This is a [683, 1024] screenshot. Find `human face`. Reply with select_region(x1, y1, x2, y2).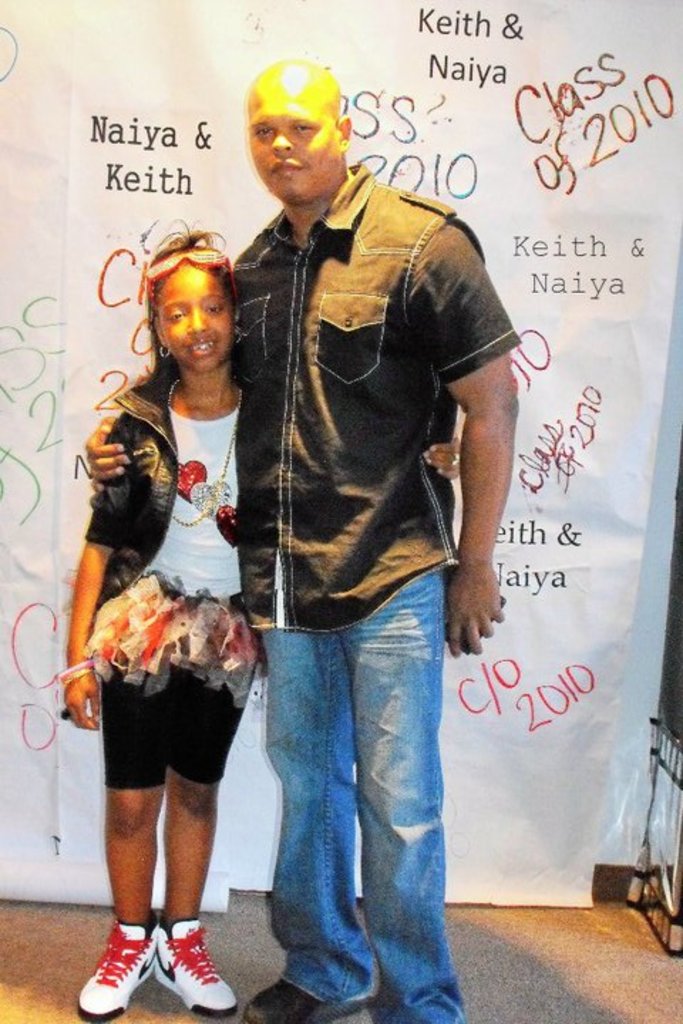
select_region(151, 260, 233, 370).
